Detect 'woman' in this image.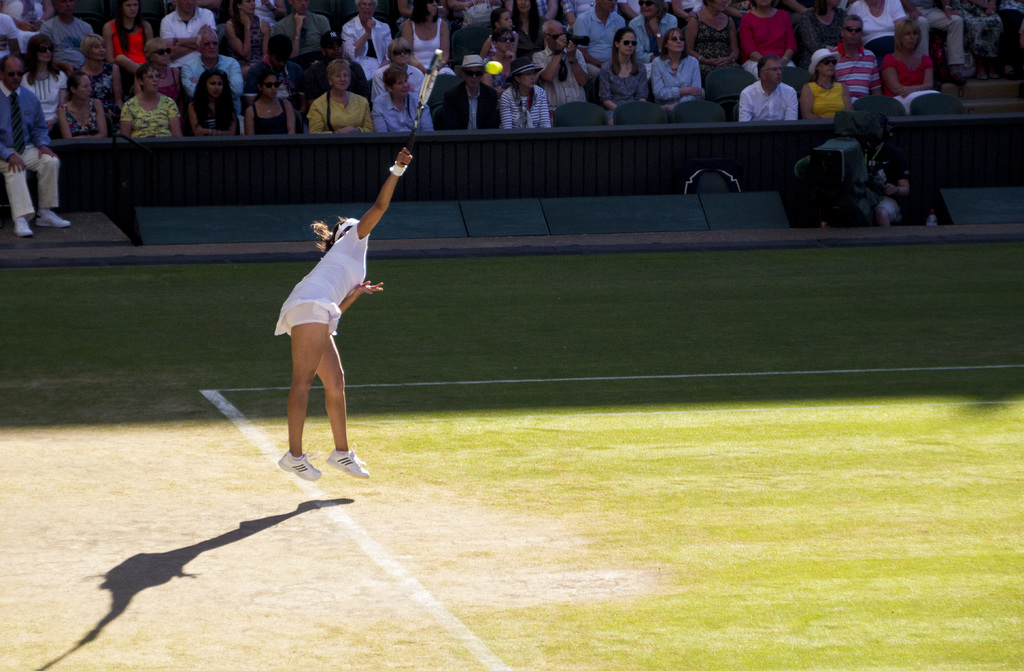
Detection: 740:0:796:76.
